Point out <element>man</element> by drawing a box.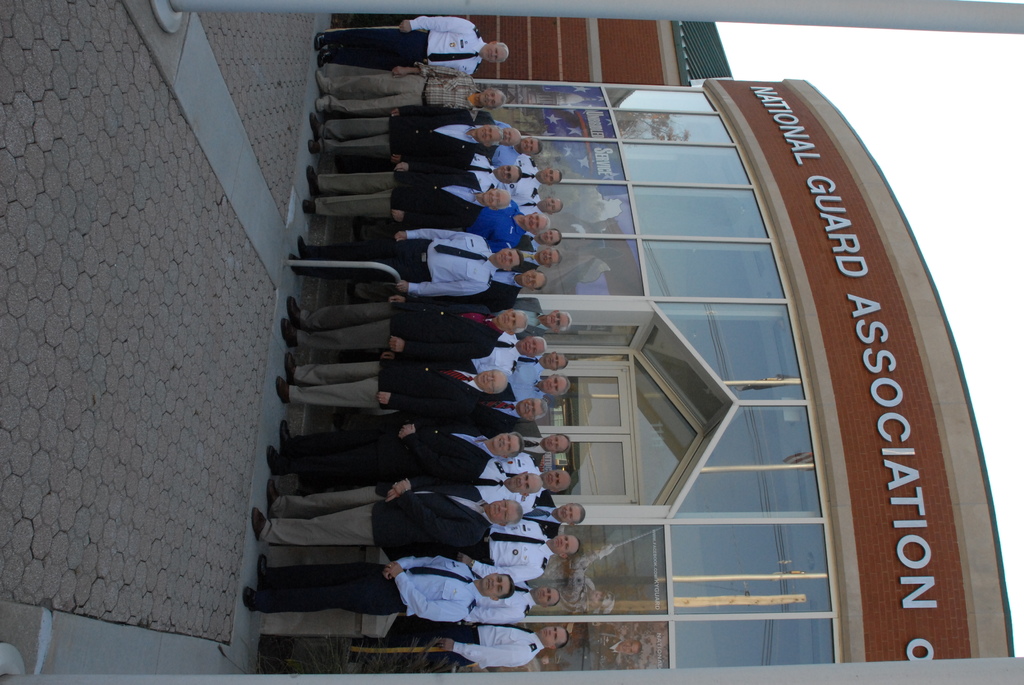
detection(350, 610, 566, 683).
